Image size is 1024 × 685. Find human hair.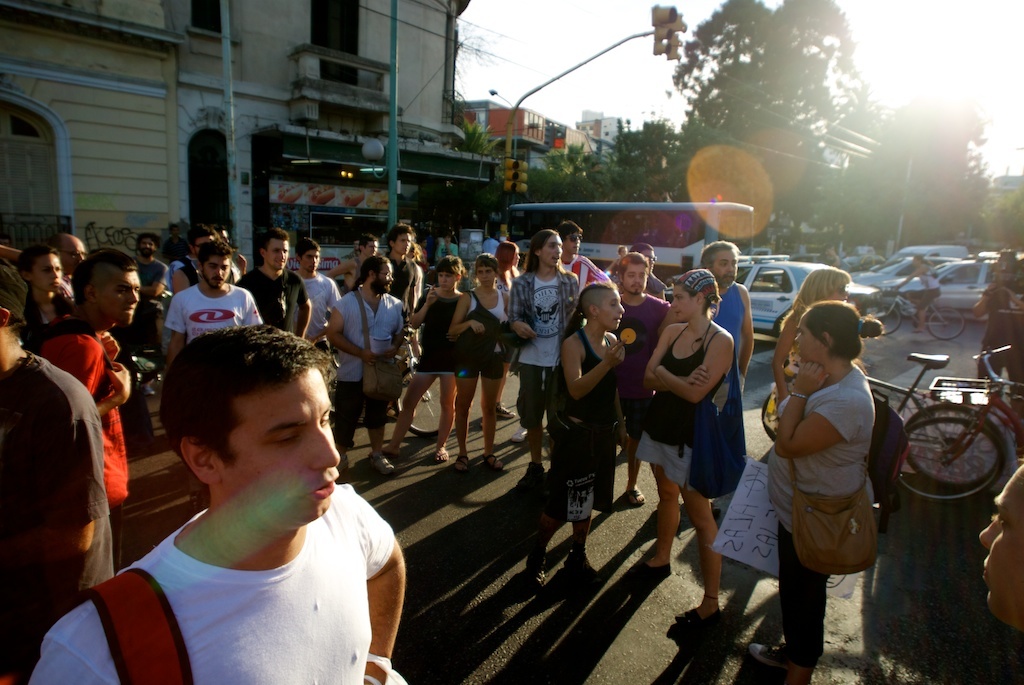
l=387, t=224, r=408, b=241.
